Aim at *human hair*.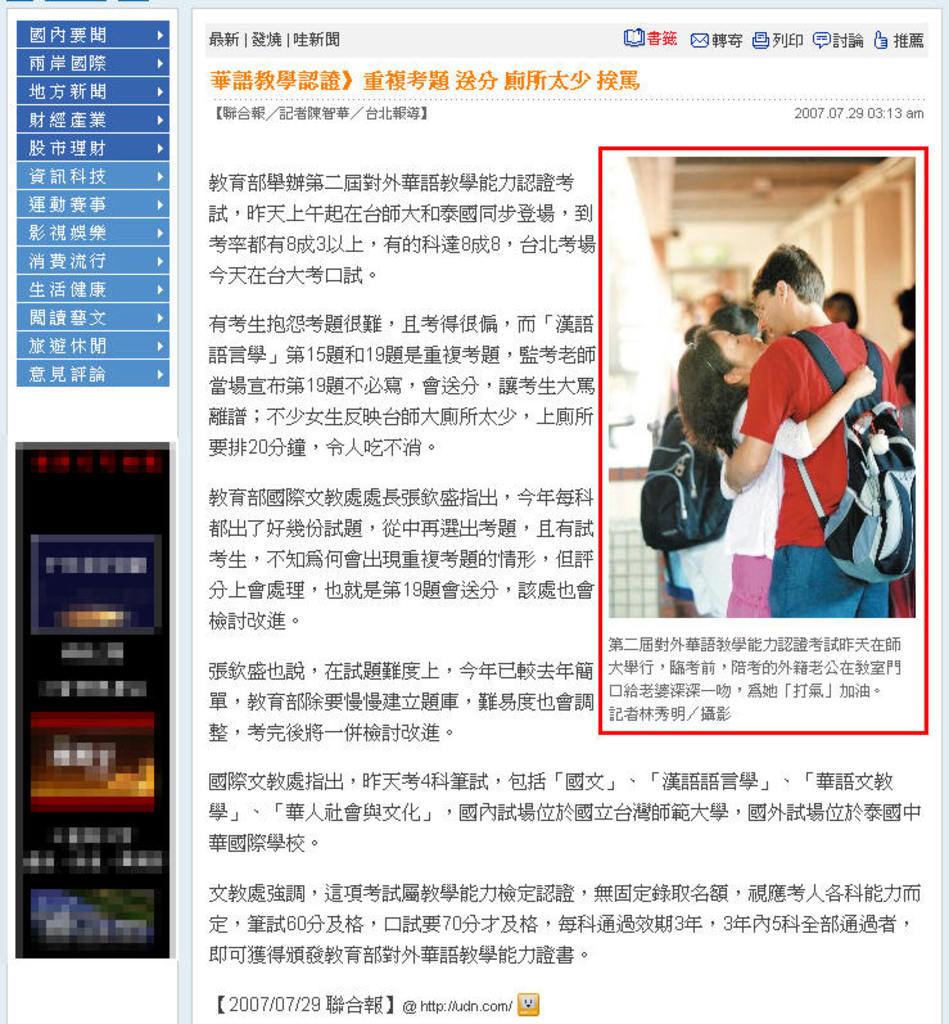
Aimed at <region>747, 243, 827, 307</region>.
